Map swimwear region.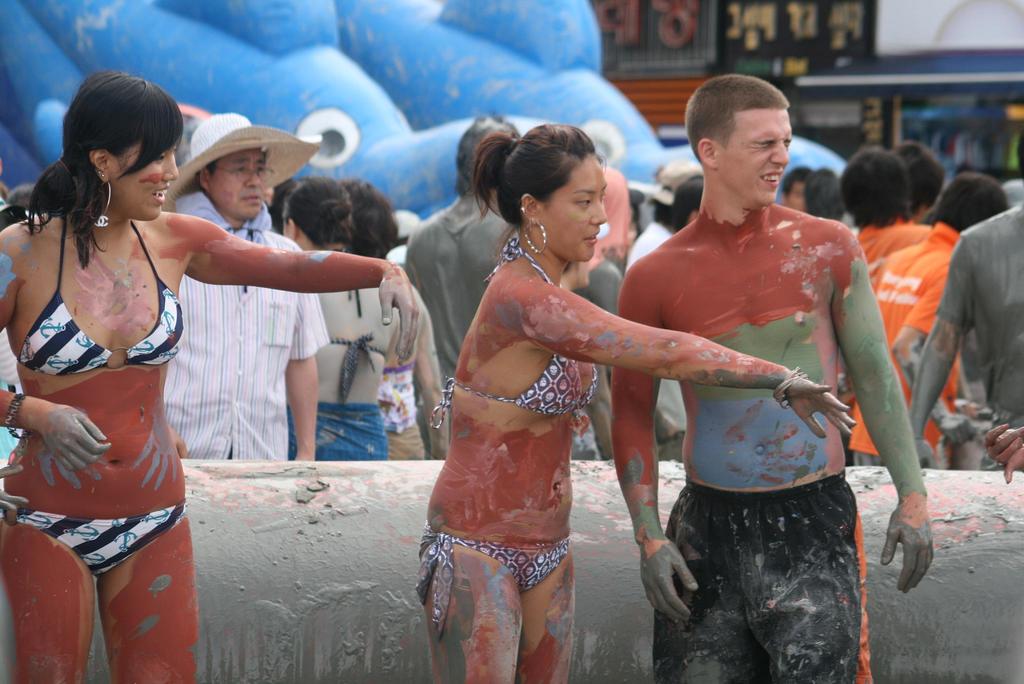
Mapped to Rect(29, 206, 194, 368).
